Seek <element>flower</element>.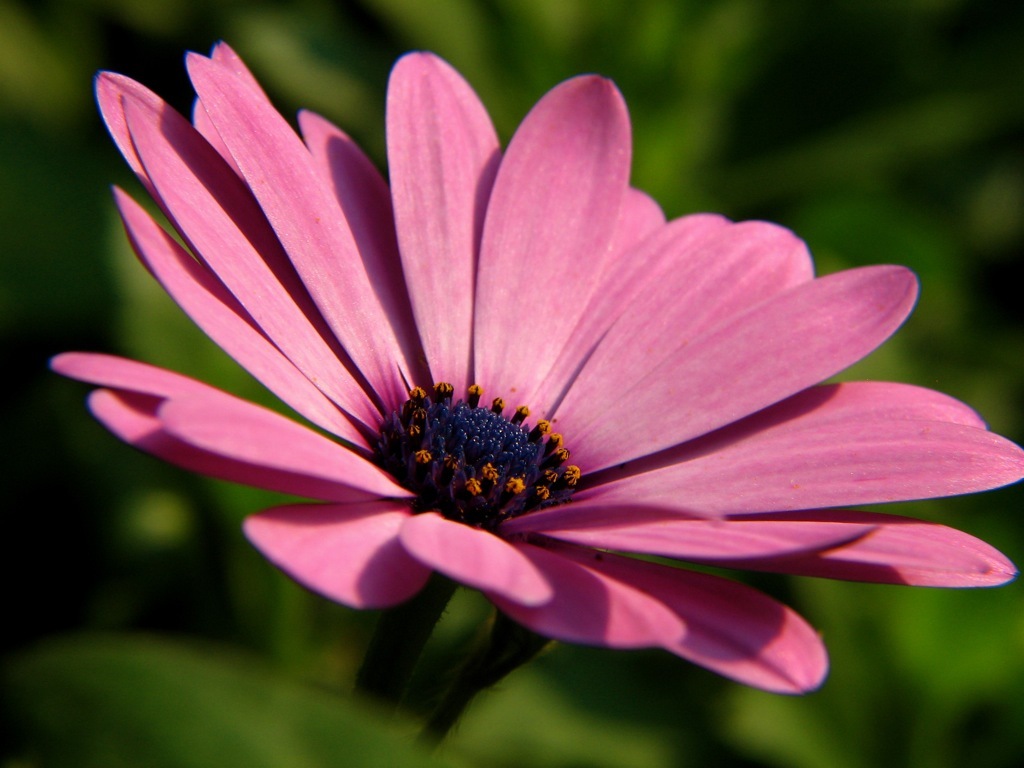
select_region(50, 43, 1023, 698).
